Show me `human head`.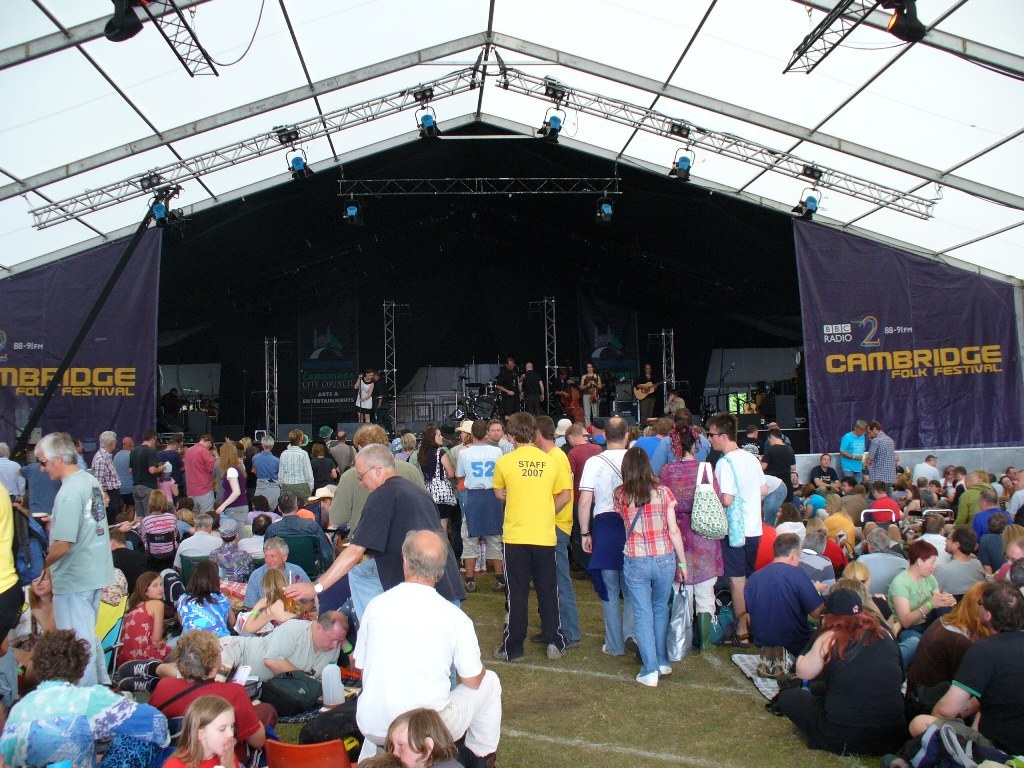
`human head` is here: <box>386,709,459,766</box>.
